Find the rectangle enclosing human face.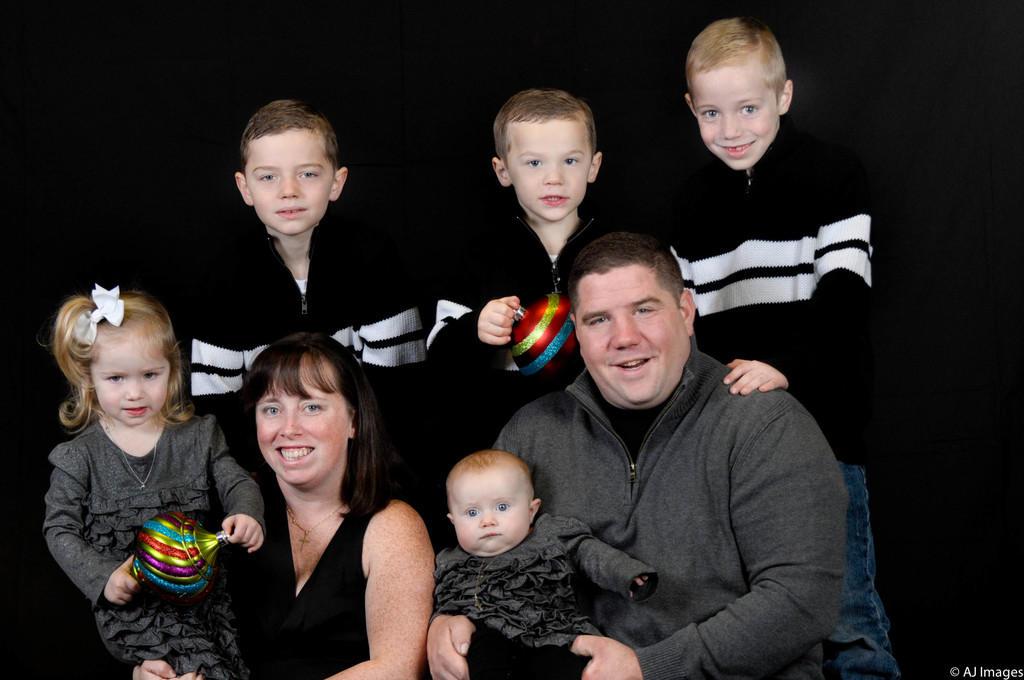
504/117/594/220.
